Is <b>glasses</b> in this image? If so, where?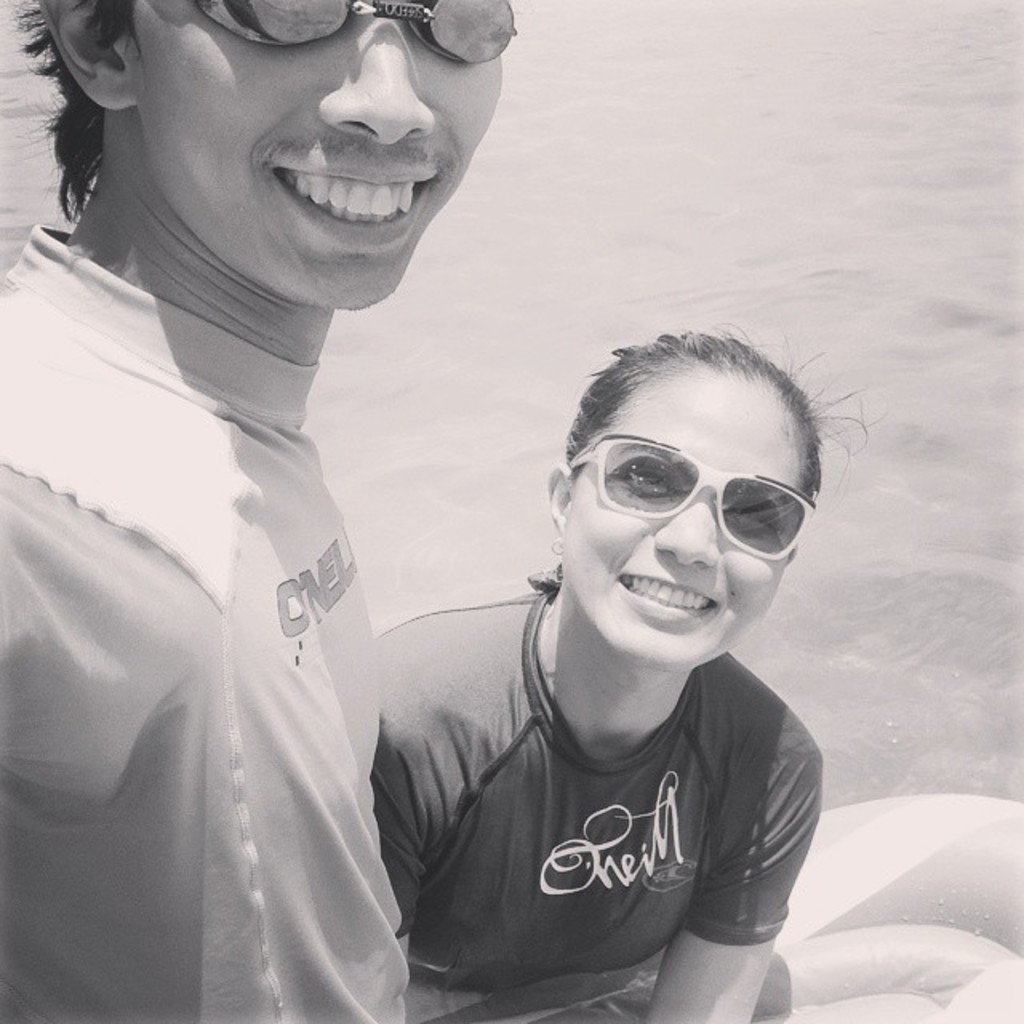
Yes, at [x1=566, y1=448, x2=826, y2=568].
